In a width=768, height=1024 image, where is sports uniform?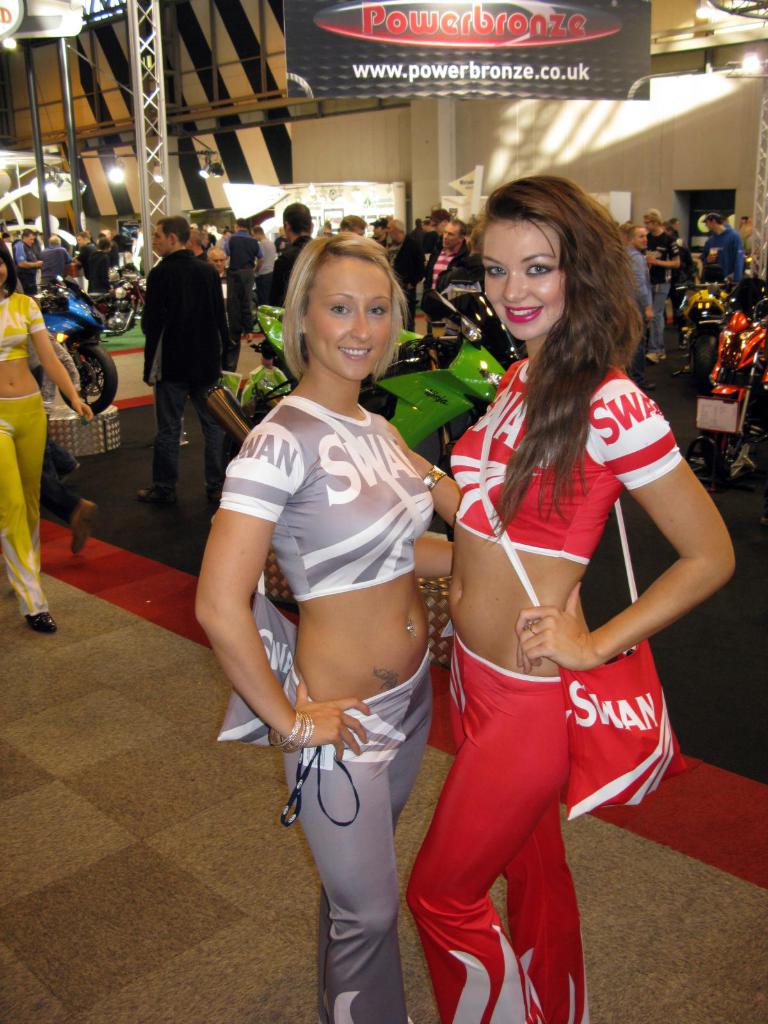
(204, 393, 450, 1023).
